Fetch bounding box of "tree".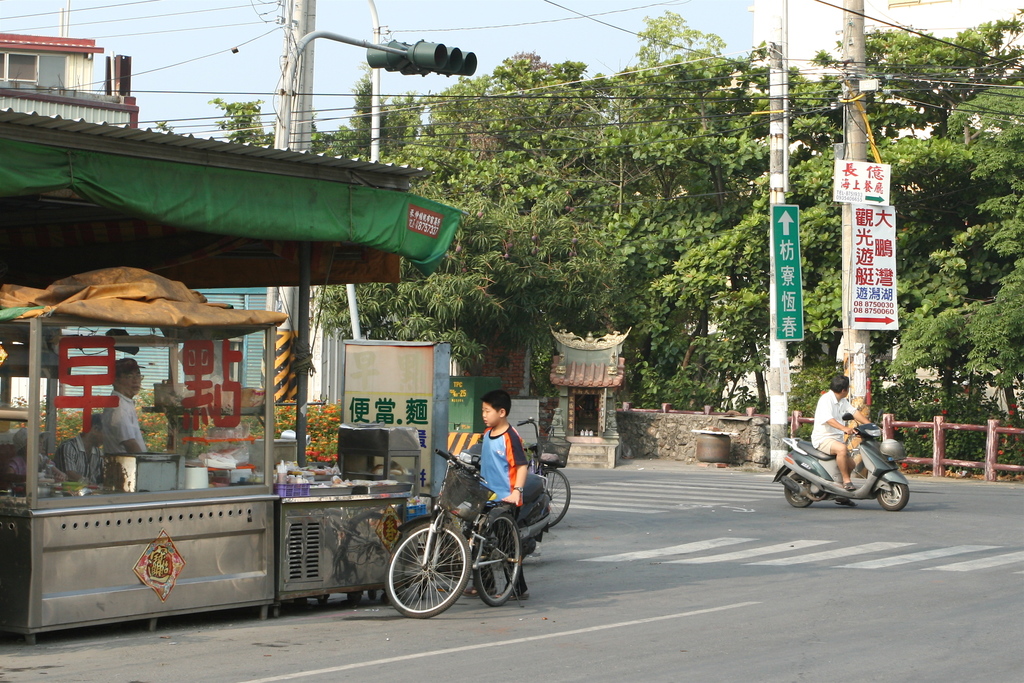
Bbox: region(625, 5, 908, 420).
